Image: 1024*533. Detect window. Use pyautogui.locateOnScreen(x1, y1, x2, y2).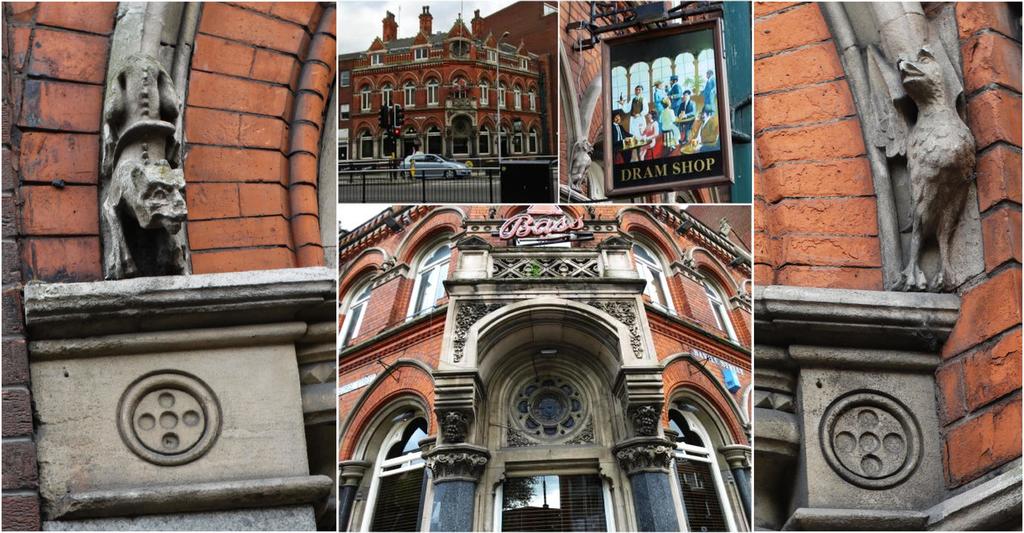
pyautogui.locateOnScreen(341, 104, 348, 120).
